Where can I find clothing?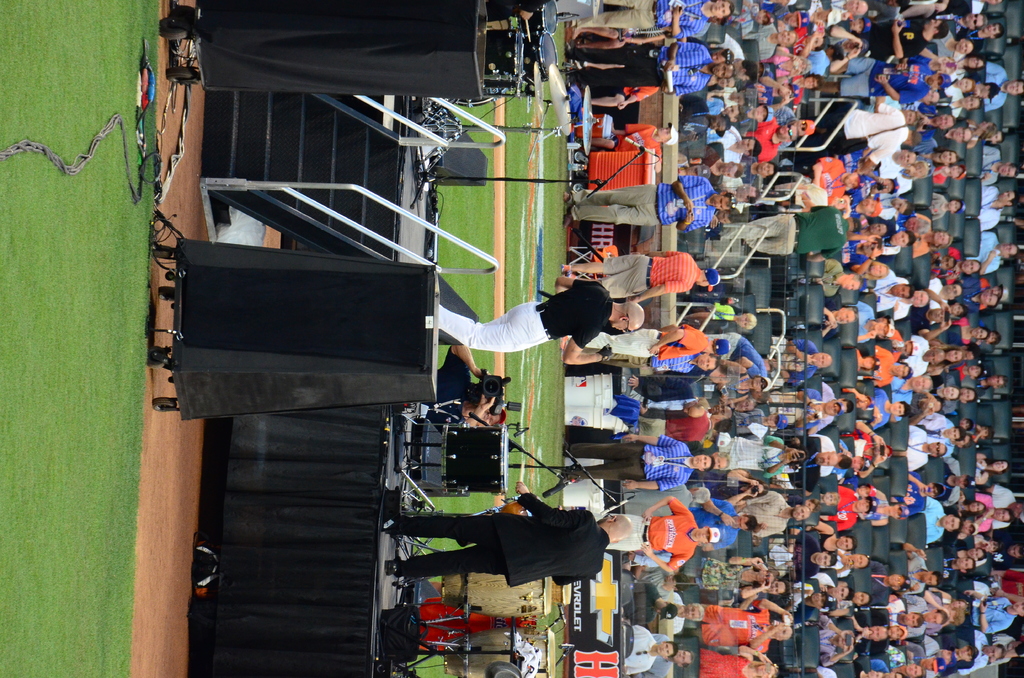
You can find it at [x1=431, y1=271, x2=618, y2=355].
